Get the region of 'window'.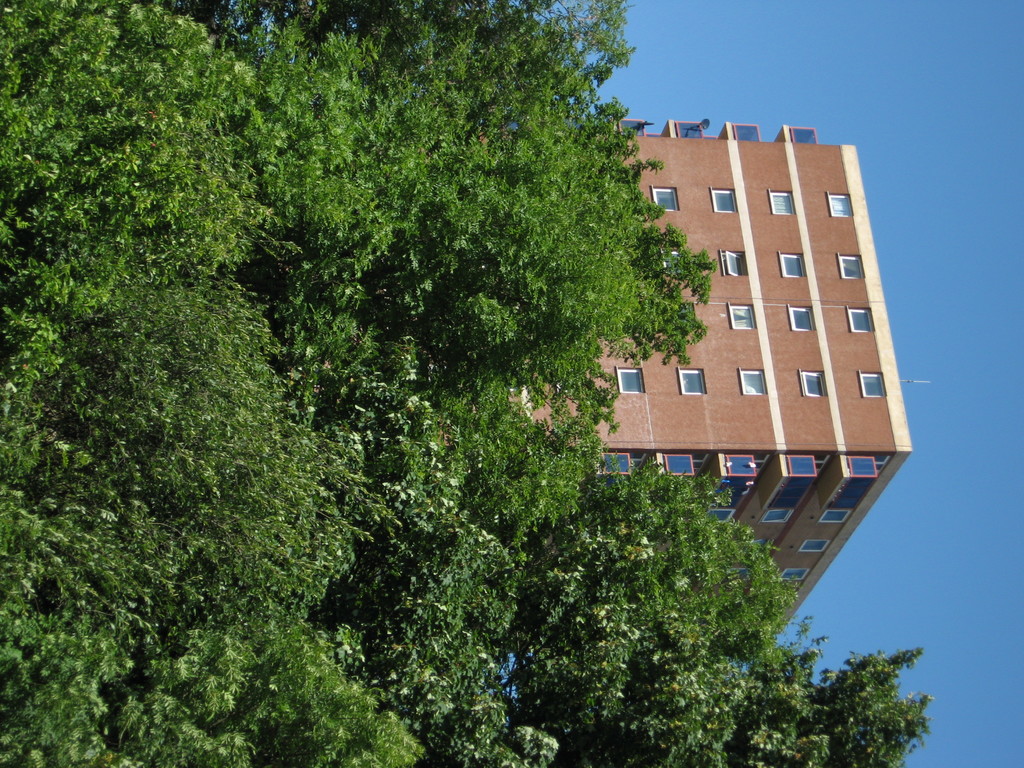
837/255/866/278.
